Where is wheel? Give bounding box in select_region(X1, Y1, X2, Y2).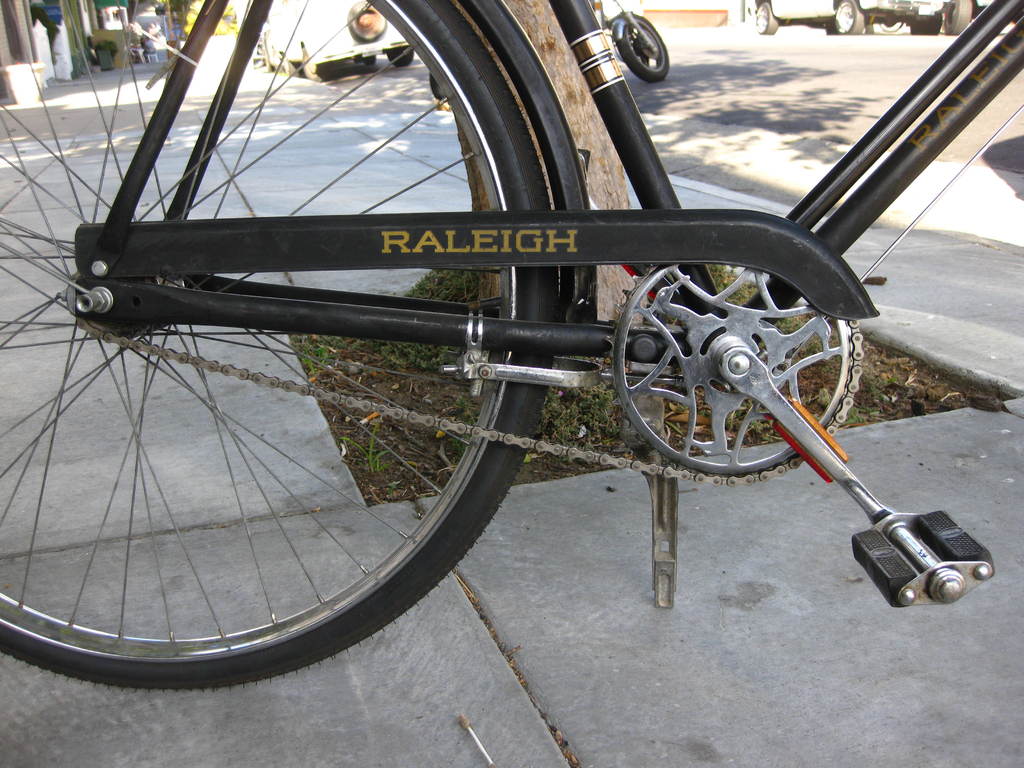
select_region(754, 0, 784, 33).
